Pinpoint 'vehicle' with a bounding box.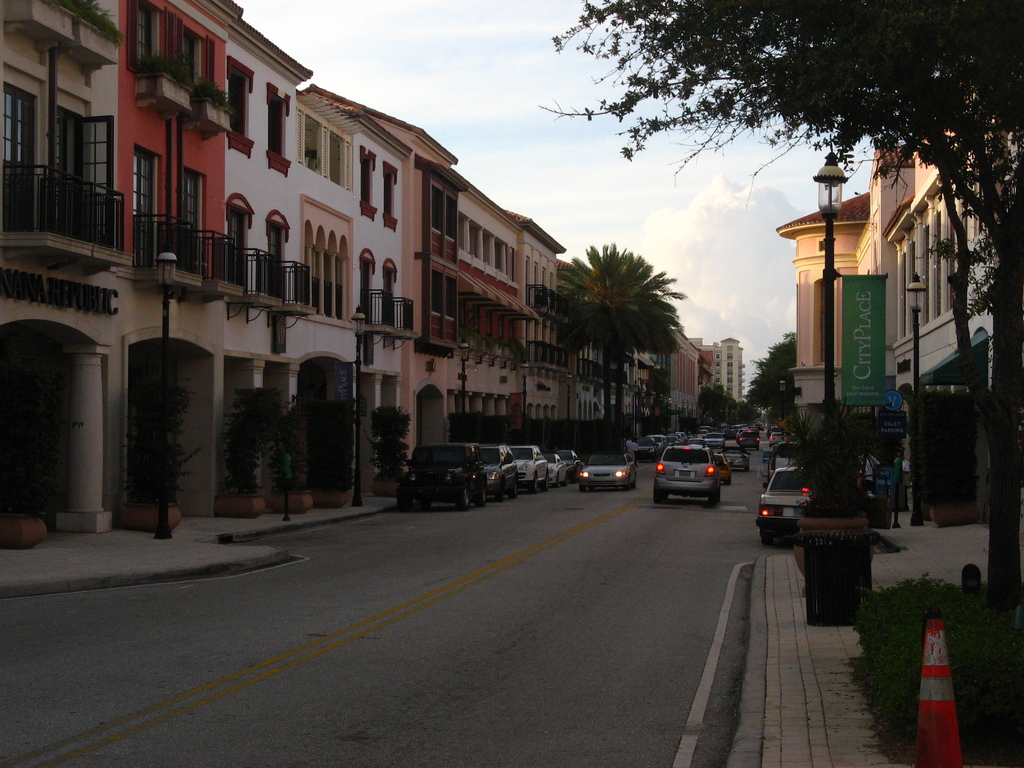
[755,467,817,548].
